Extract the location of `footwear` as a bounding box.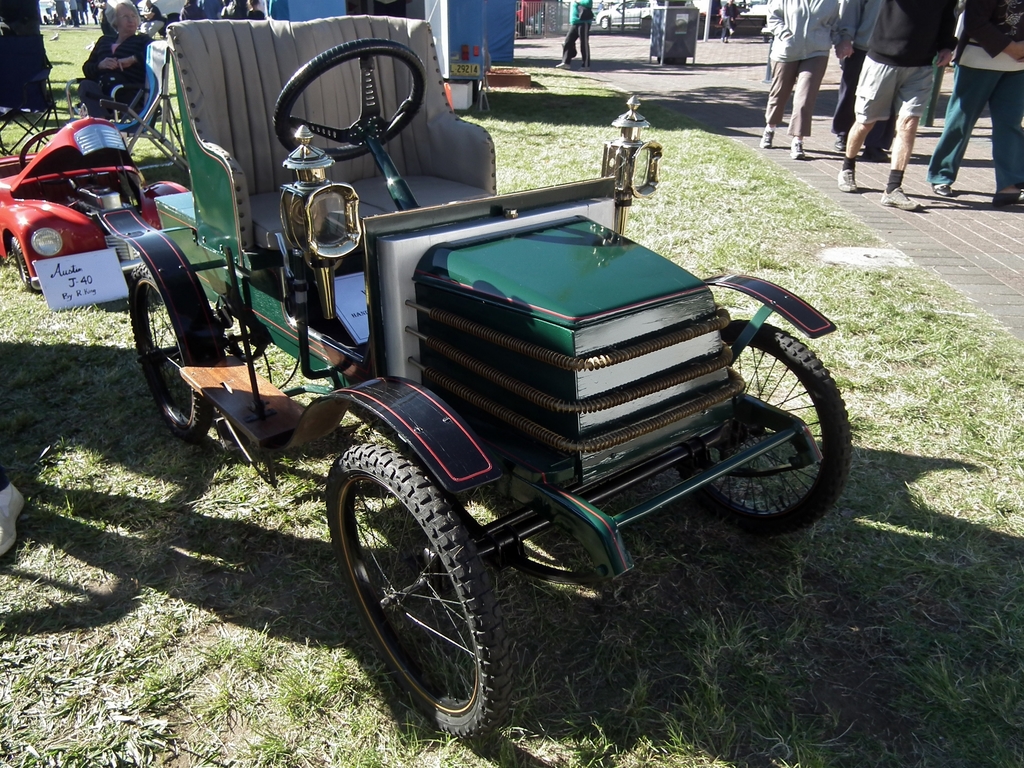
<box>554,60,569,69</box>.
